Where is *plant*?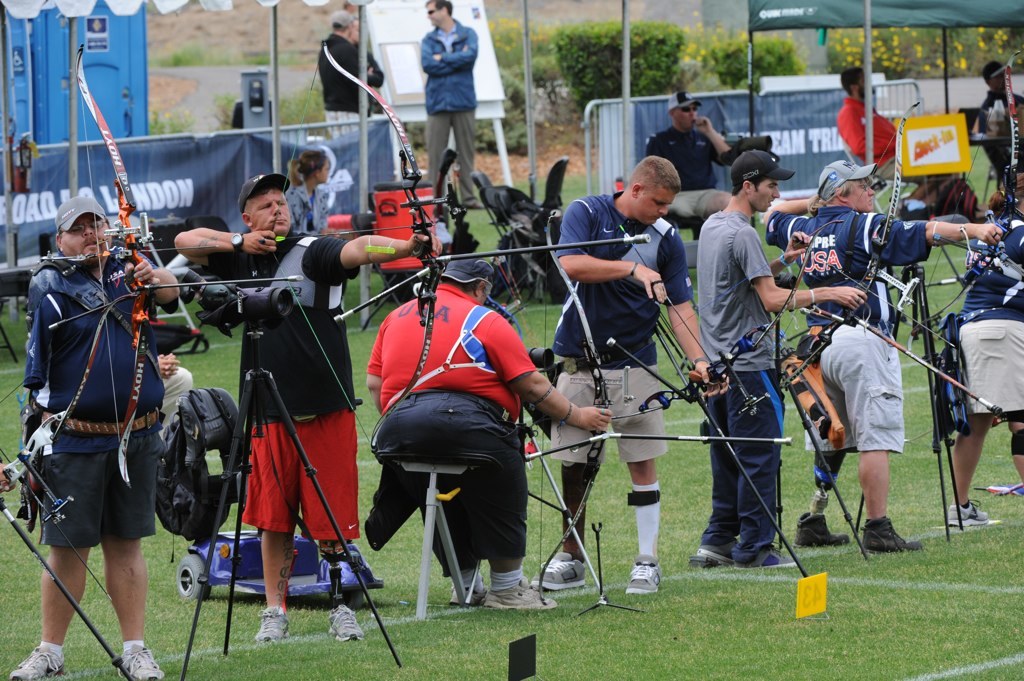
pyautogui.locateOnScreen(954, 146, 993, 203).
